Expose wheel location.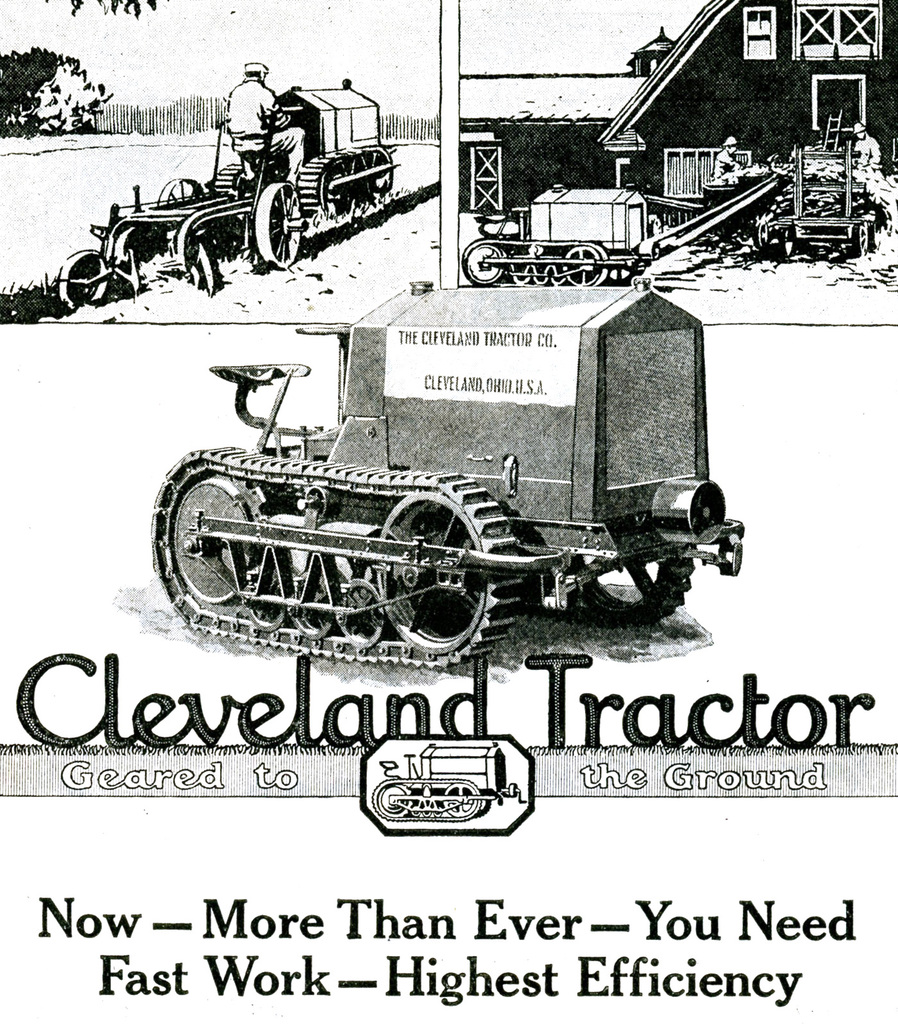
Exposed at [x1=747, y1=220, x2=770, y2=253].
